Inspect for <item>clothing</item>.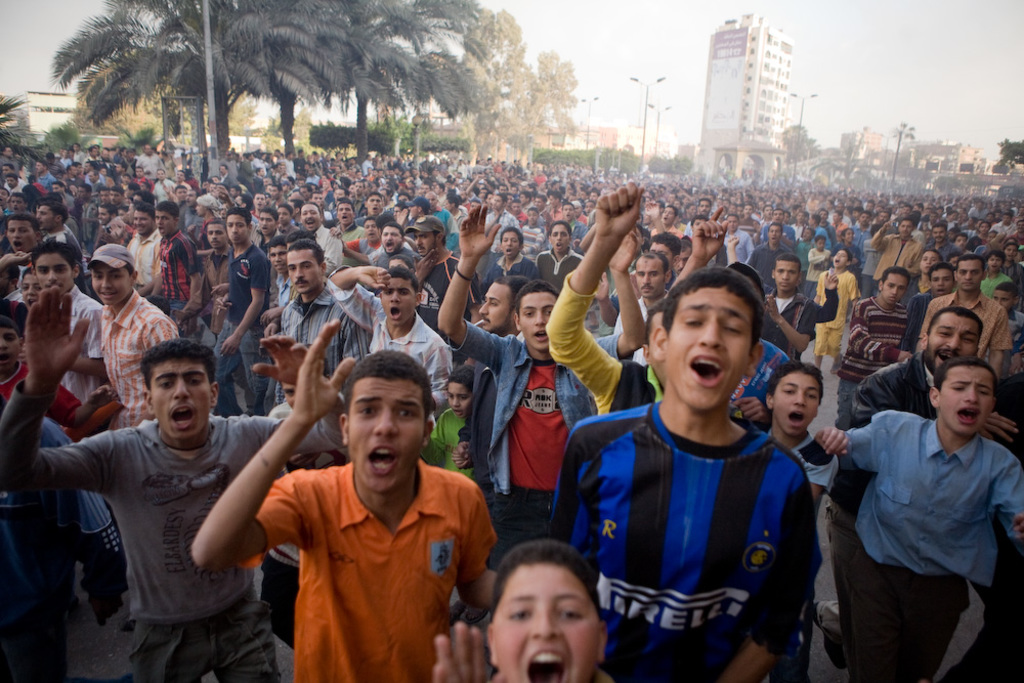
Inspection: (811, 267, 859, 362).
